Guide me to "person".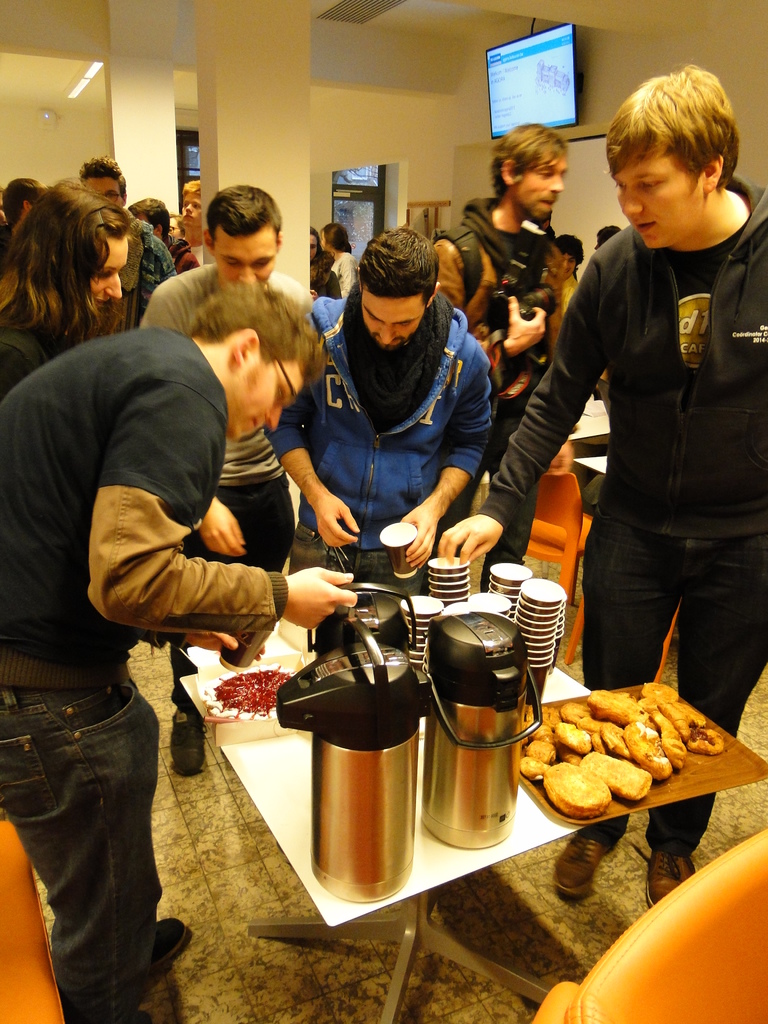
Guidance: 138, 185, 311, 771.
